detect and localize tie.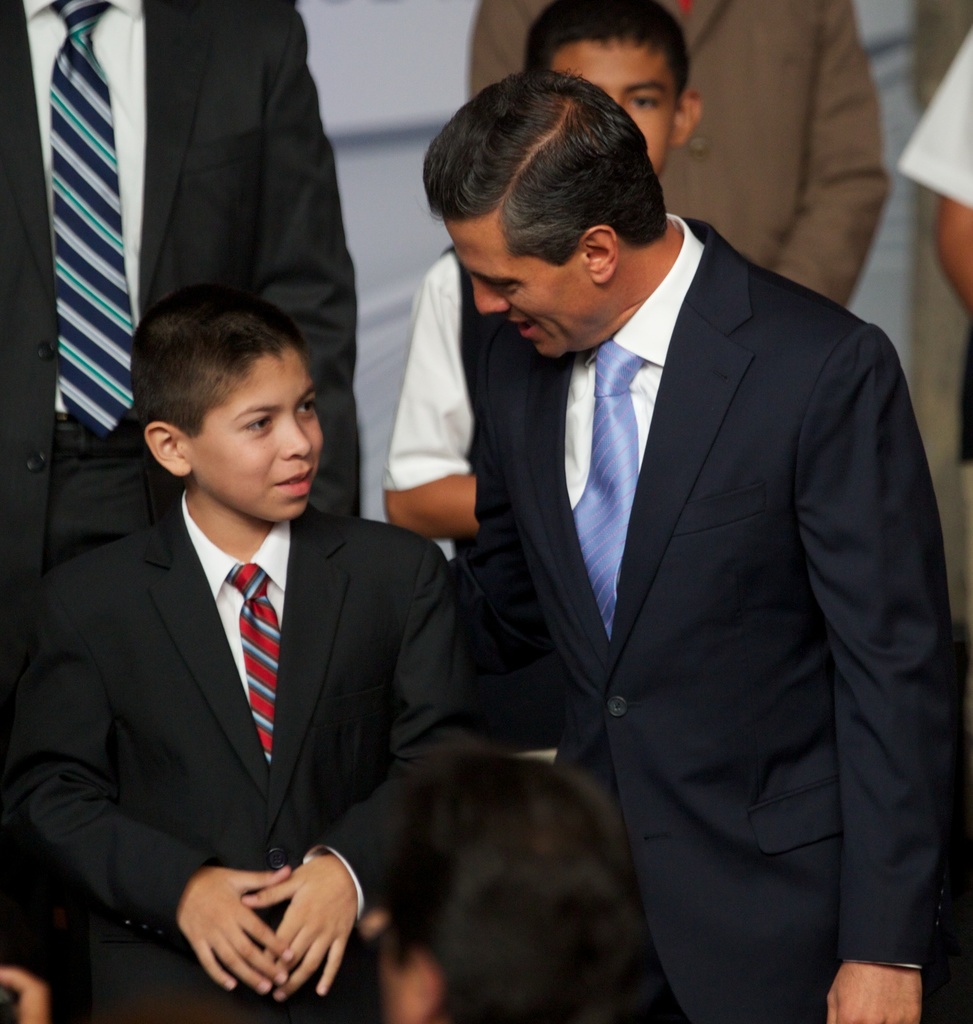
Localized at <box>568,337,634,631</box>.
